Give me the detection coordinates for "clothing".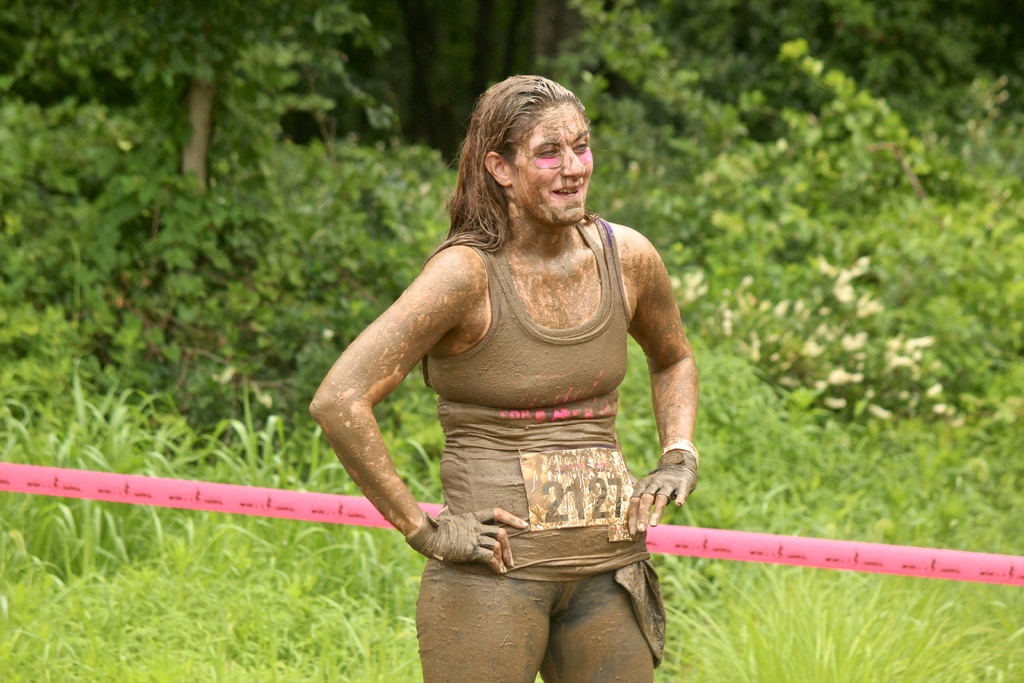
[x1=411, y1=211, x2=672, y2=682].
